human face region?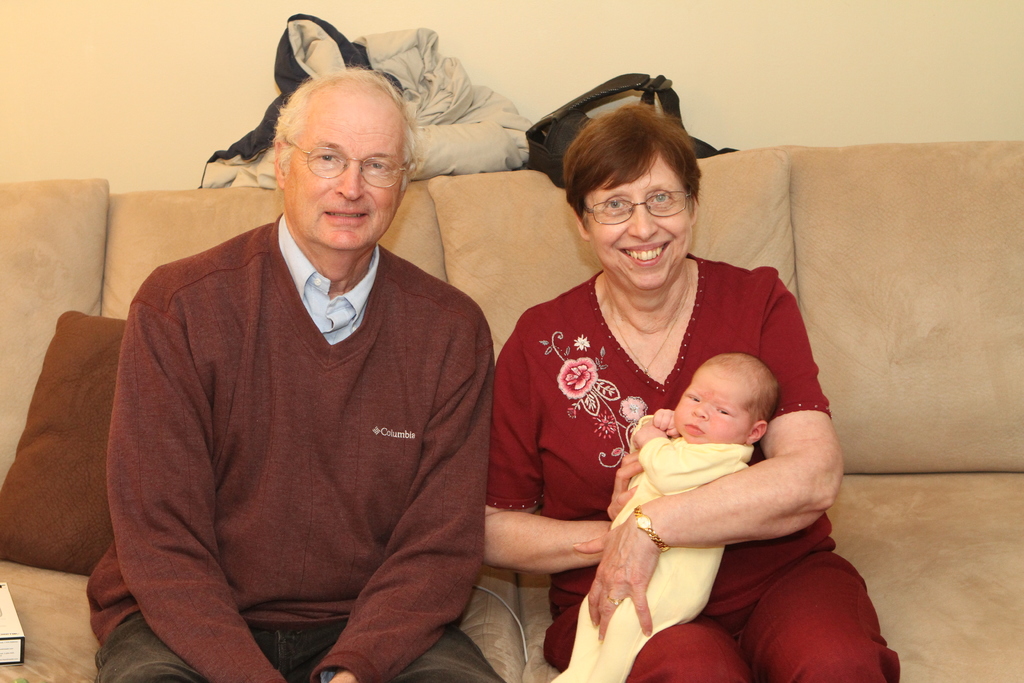
detection(284, 102, 398, 252)
